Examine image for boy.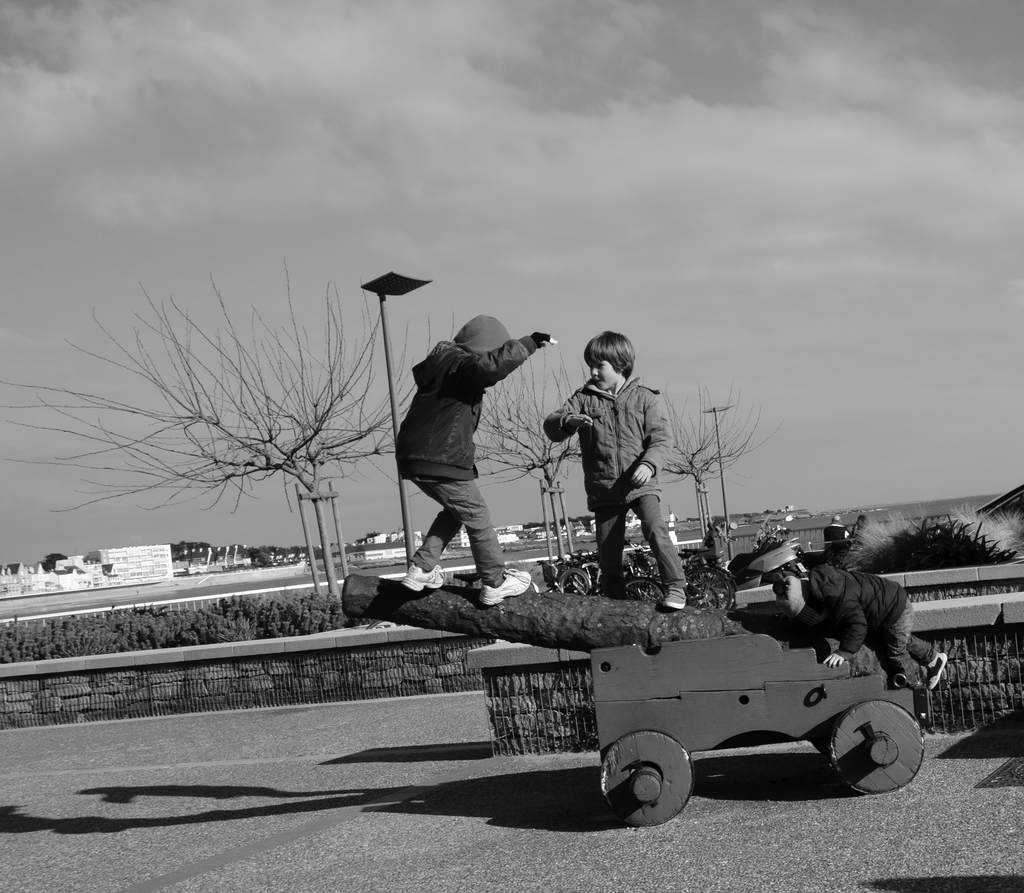
Examination result: box=[771, 564, 948, 691].
